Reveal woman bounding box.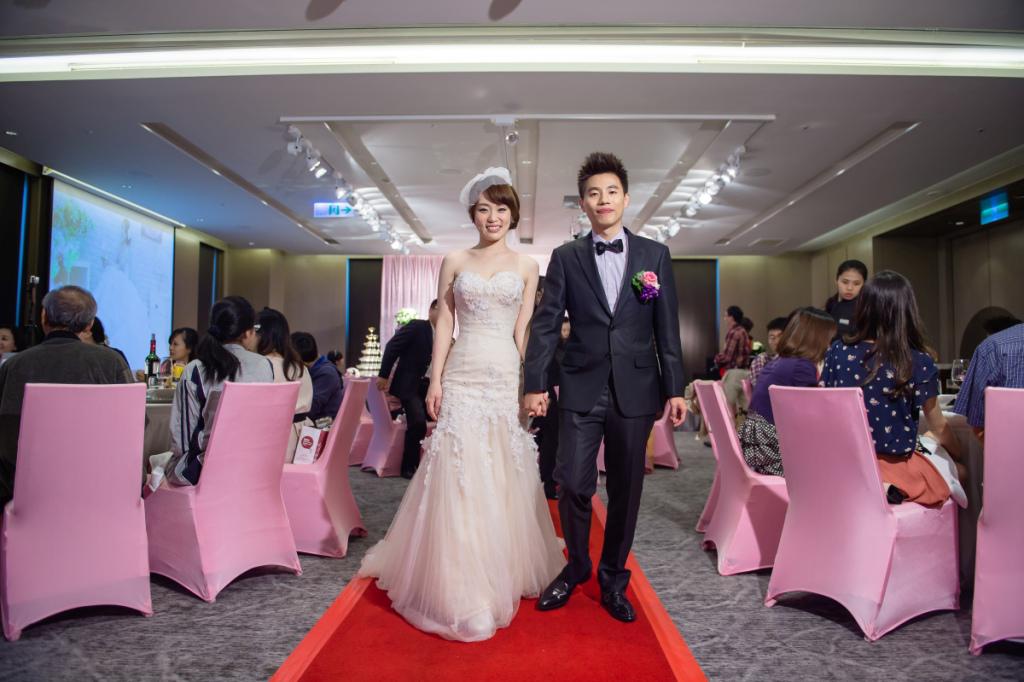
Revealed: rect(739, 301, 841, 475).
